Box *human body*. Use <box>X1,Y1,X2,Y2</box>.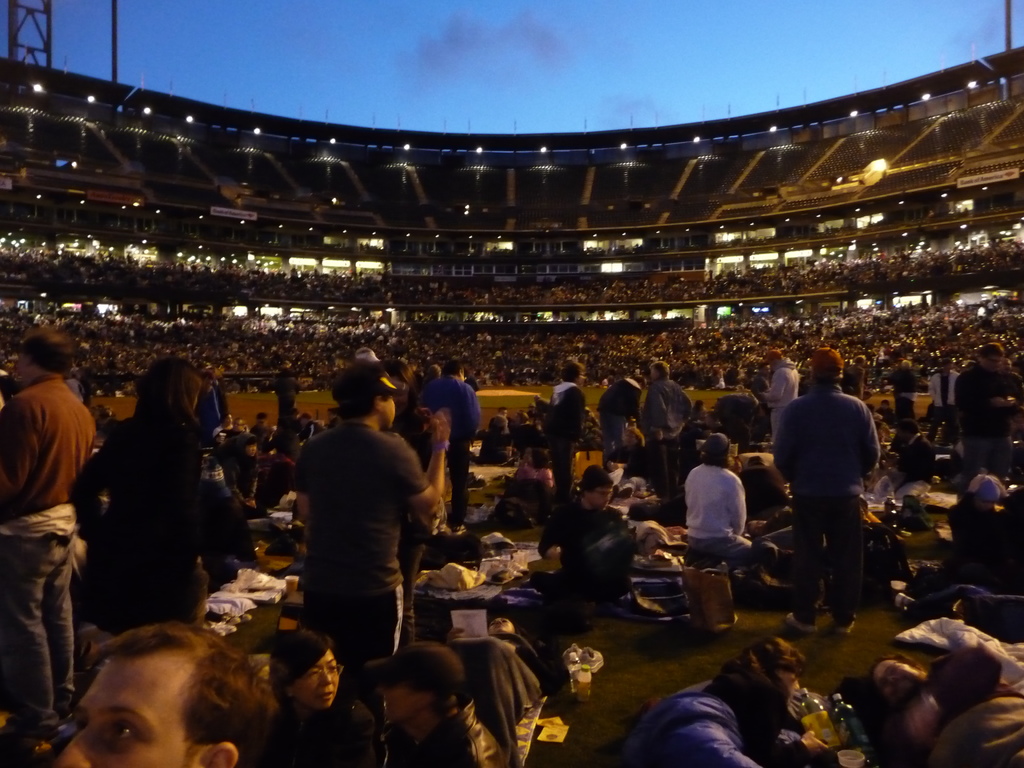
<box>303,271,312,282</box>.
